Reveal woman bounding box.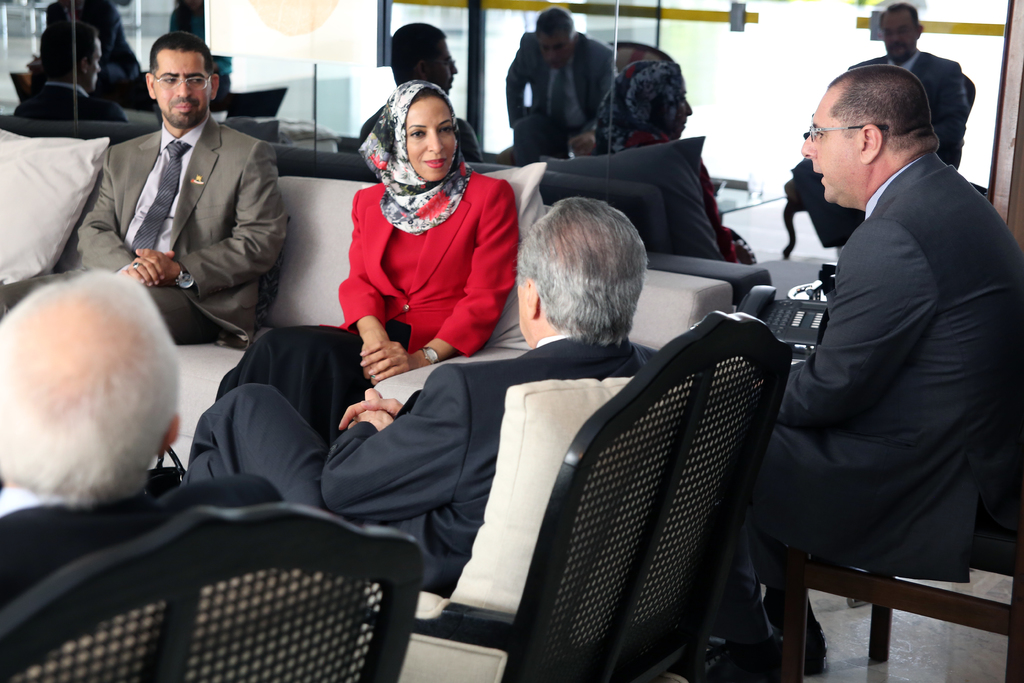
Revealed: rect(209, 79, 491, 426).
